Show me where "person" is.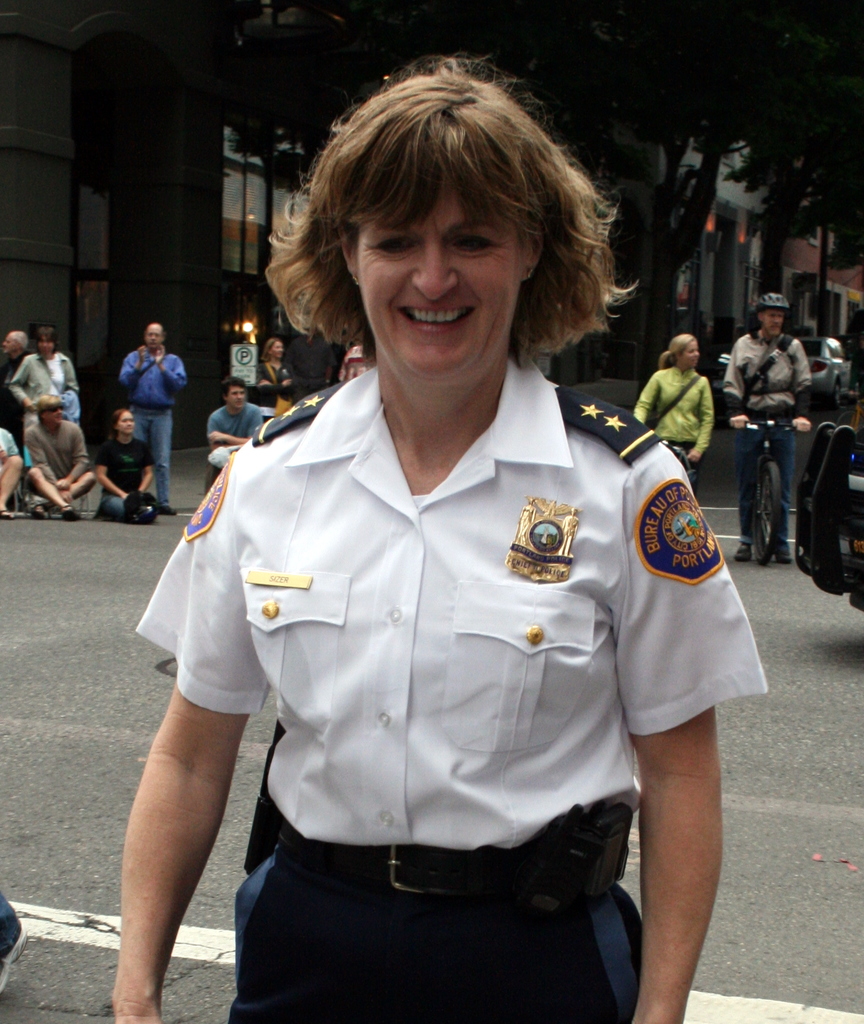
"person" is at left=721, top=291, right=809, bottom=572.
